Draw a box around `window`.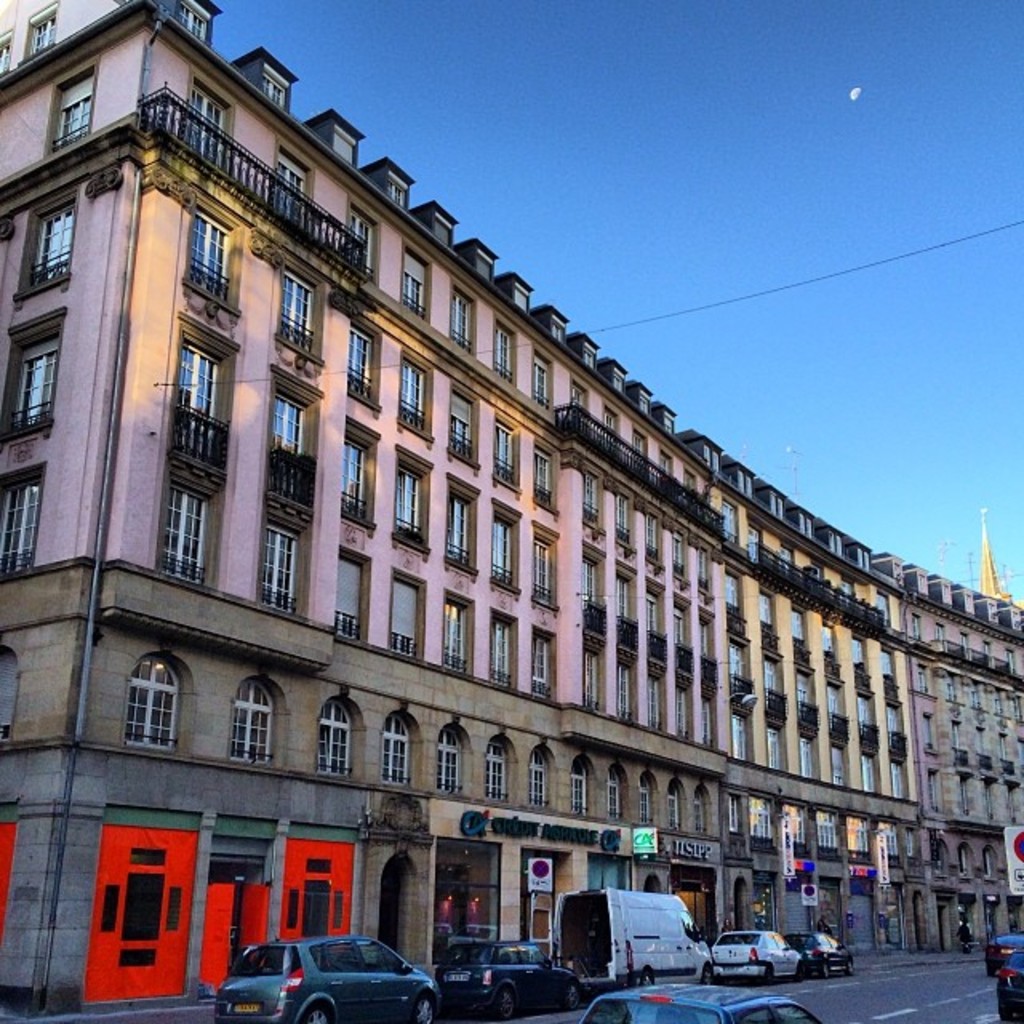
<box>762,650,789,726</box>.
